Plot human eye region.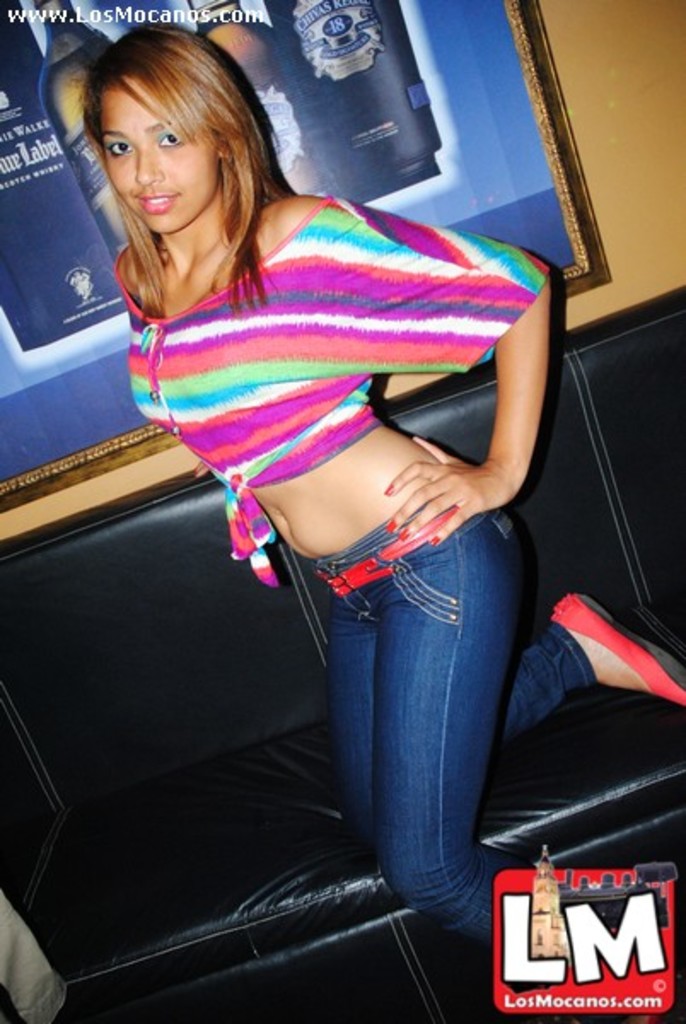
Plotted at crop(150, 126, 186, 154).
